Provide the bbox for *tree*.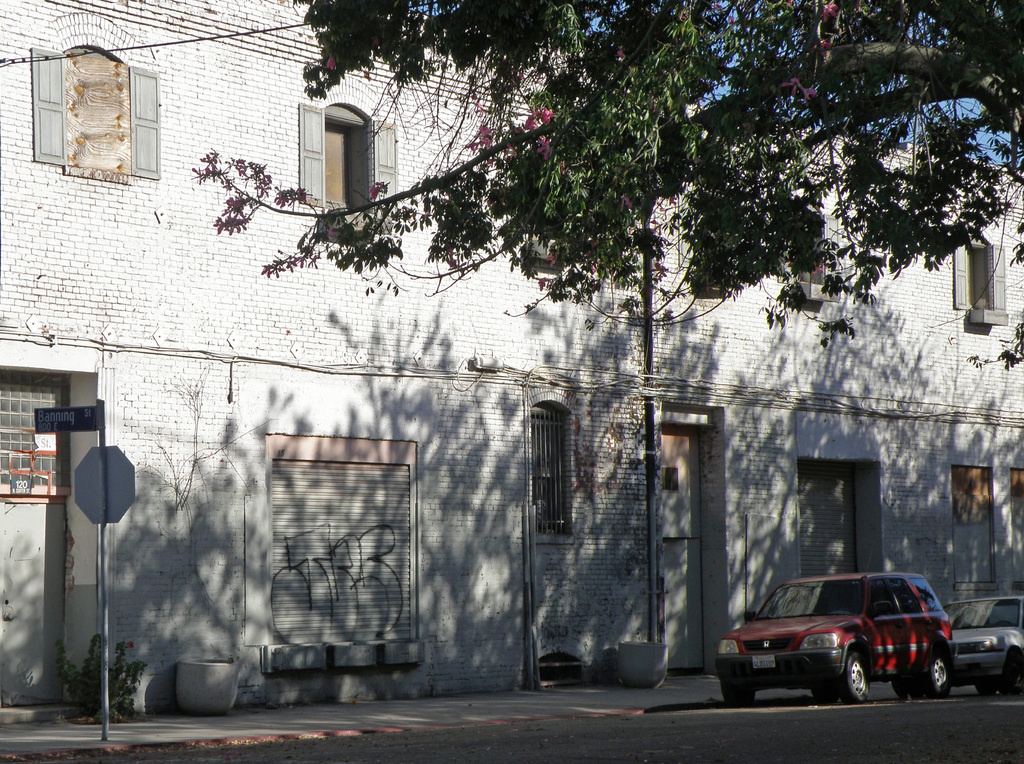
180, 0, 1023, 373.
